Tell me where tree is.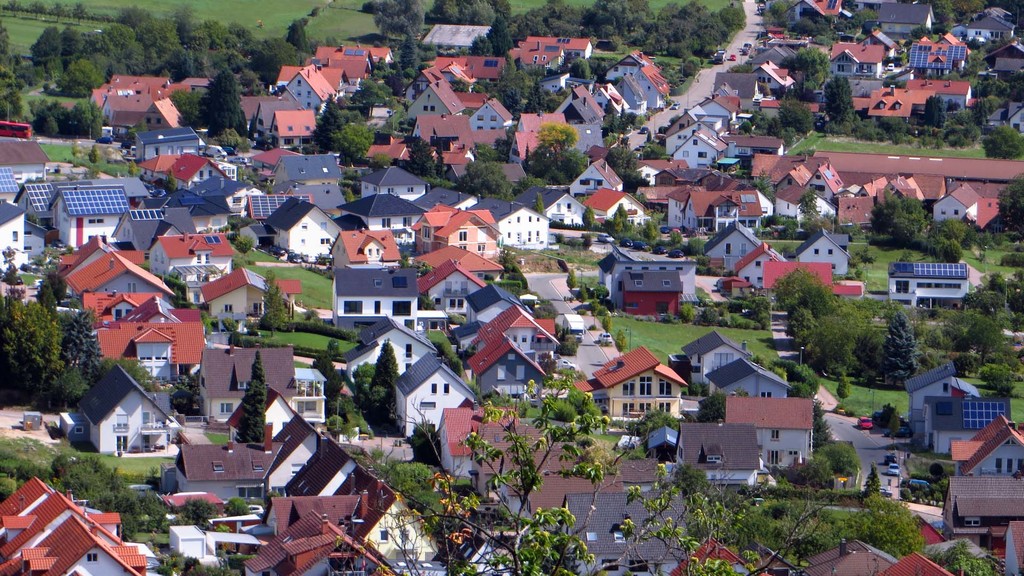
tree is at bbox=(604, 141, 644, 188).
